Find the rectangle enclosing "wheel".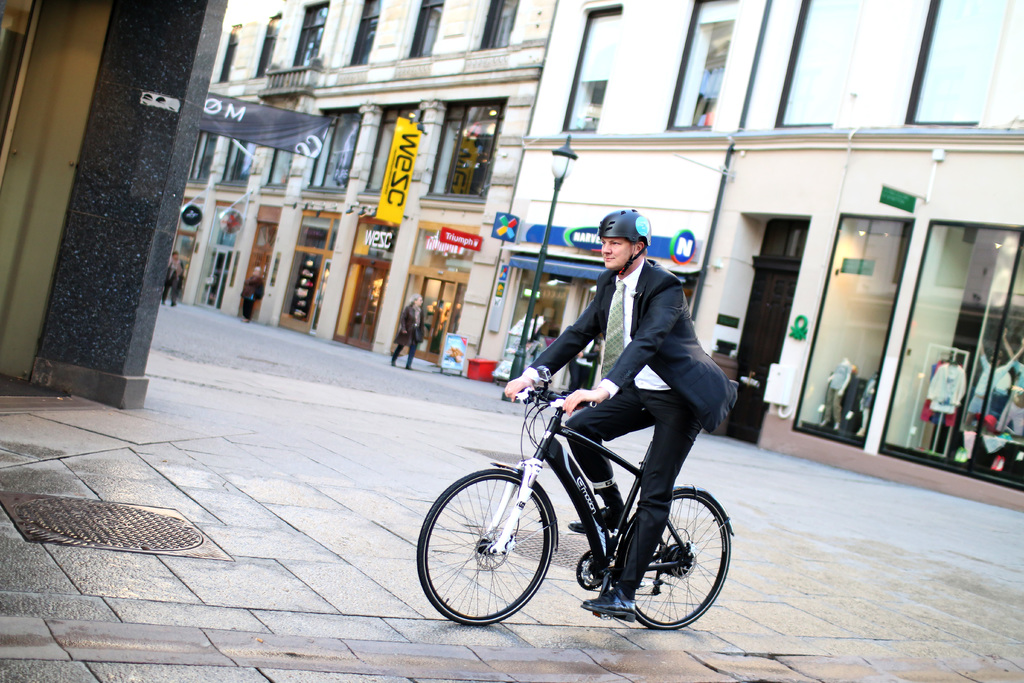
left=436, top=473, right=561, bottom=630.
